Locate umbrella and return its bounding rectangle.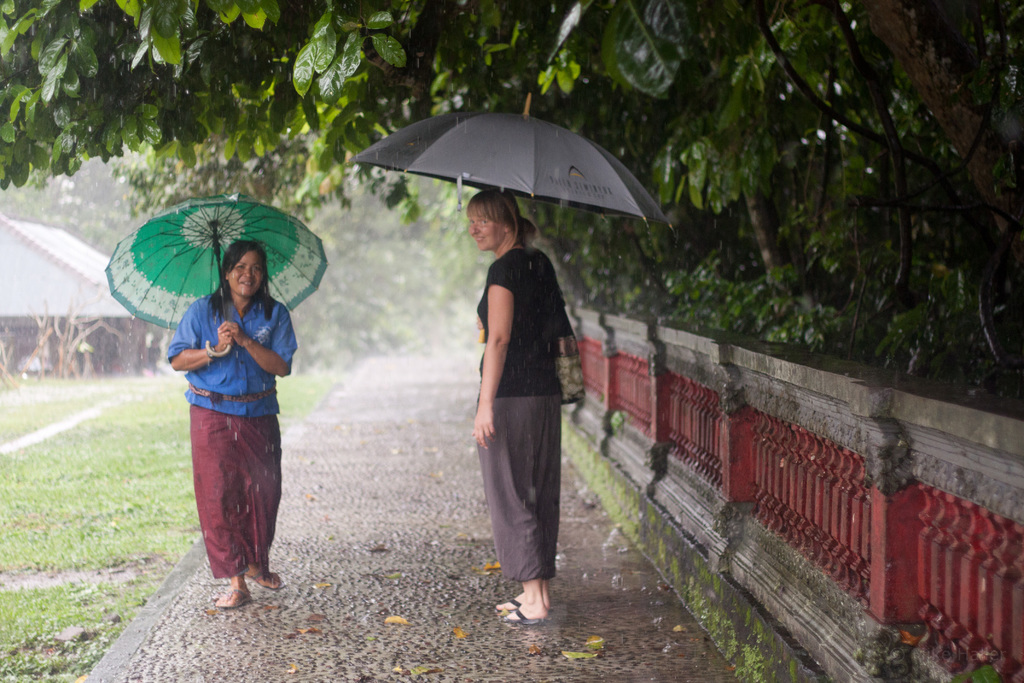
352, 92, 675, 342.
